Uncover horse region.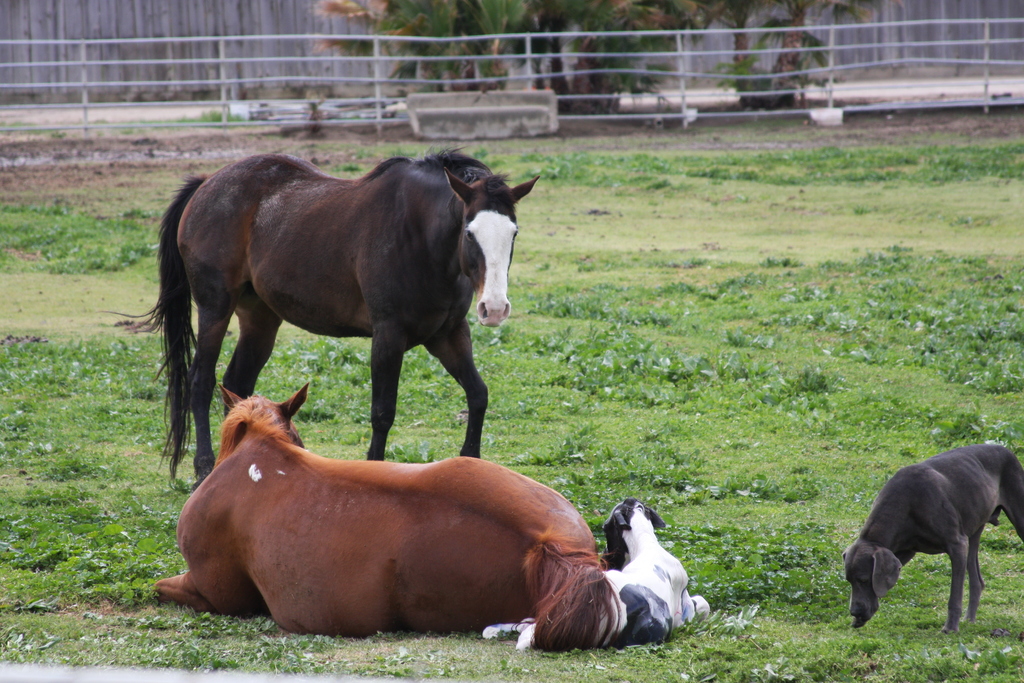
Uncovered: bbox(479, 491, 710, 650).
